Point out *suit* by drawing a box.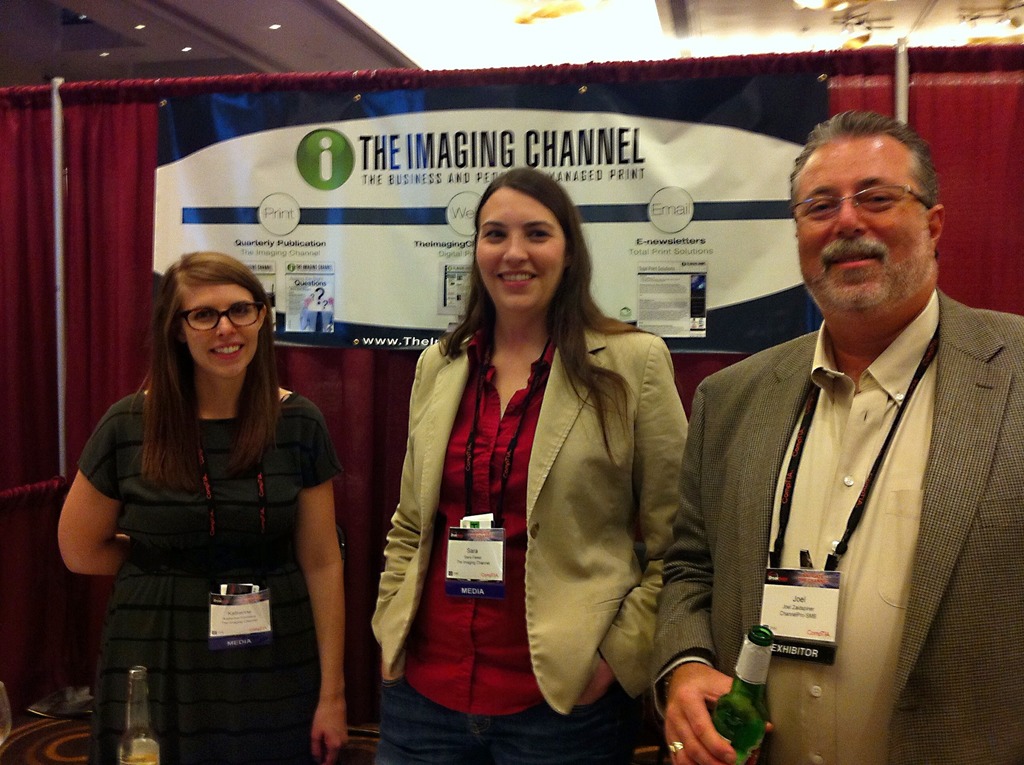
(x1=644, y1=293, x2=1023, y2=764).
